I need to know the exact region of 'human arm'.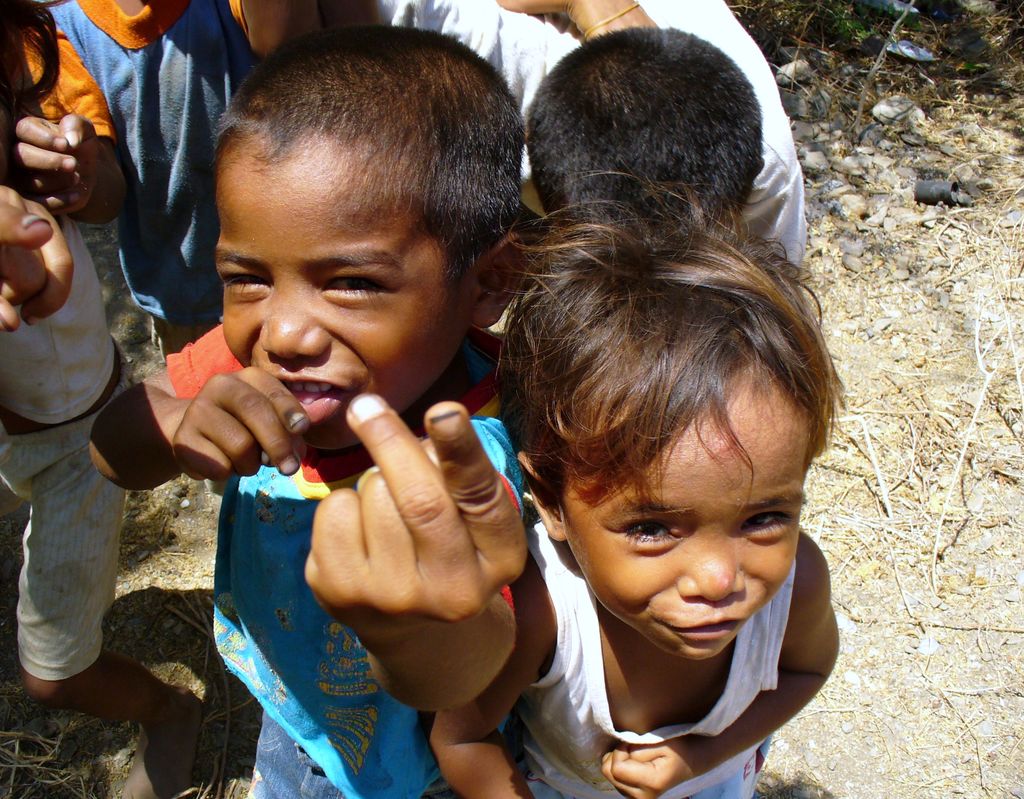
Region: rect(593, 520, 849, 795).
